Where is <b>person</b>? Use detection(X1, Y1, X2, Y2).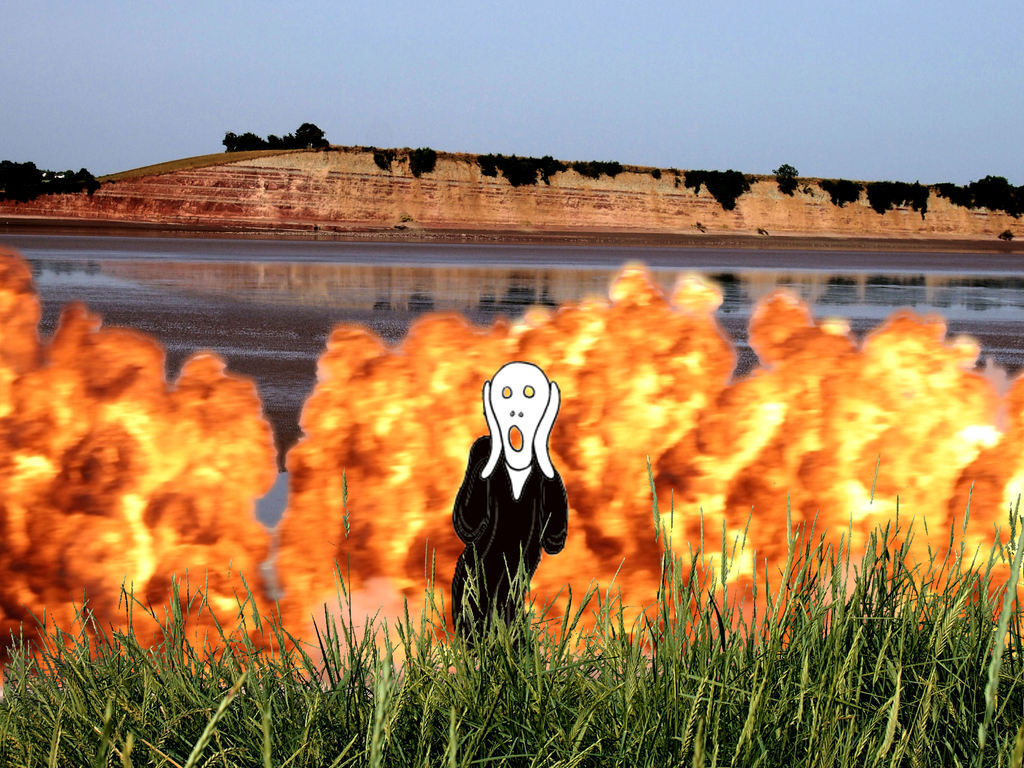
detection(447, 350, 567, 664).
